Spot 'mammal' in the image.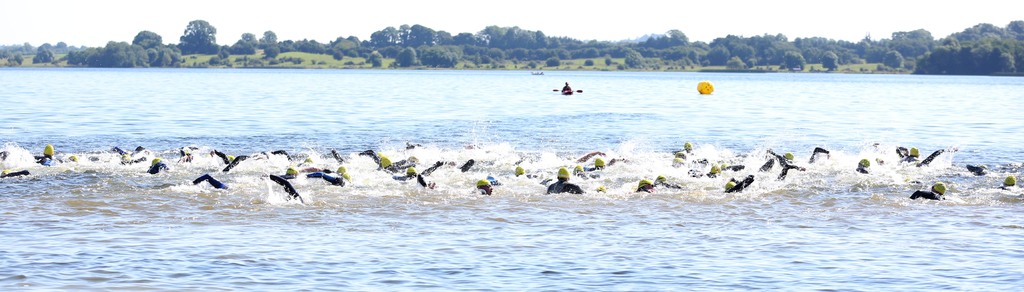
'mammal' found at [x1=485, y1=170, x2=500, y2=187].
